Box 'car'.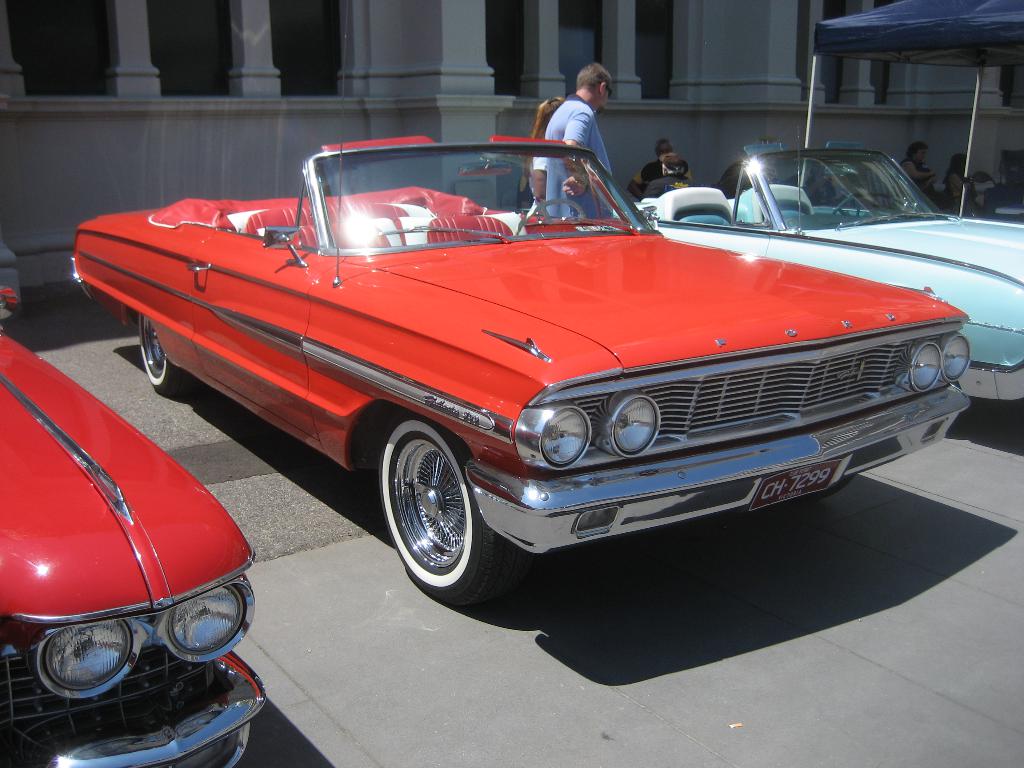
left=72, top=0, right=972, bottom=607.
